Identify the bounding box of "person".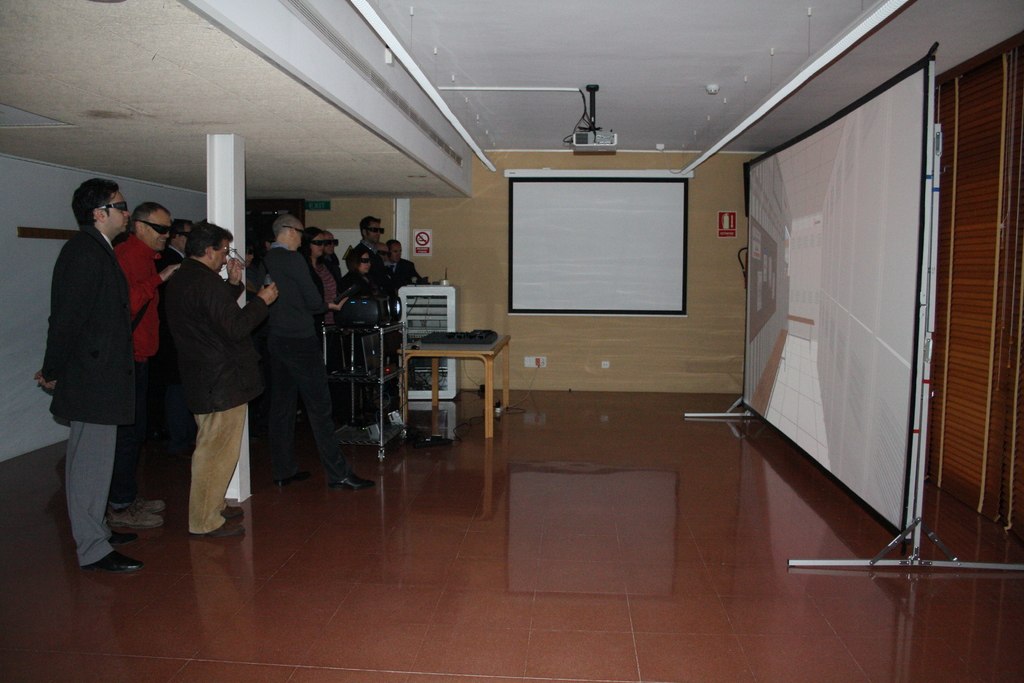
[left=302, top=224, right=362, bottom=388].
